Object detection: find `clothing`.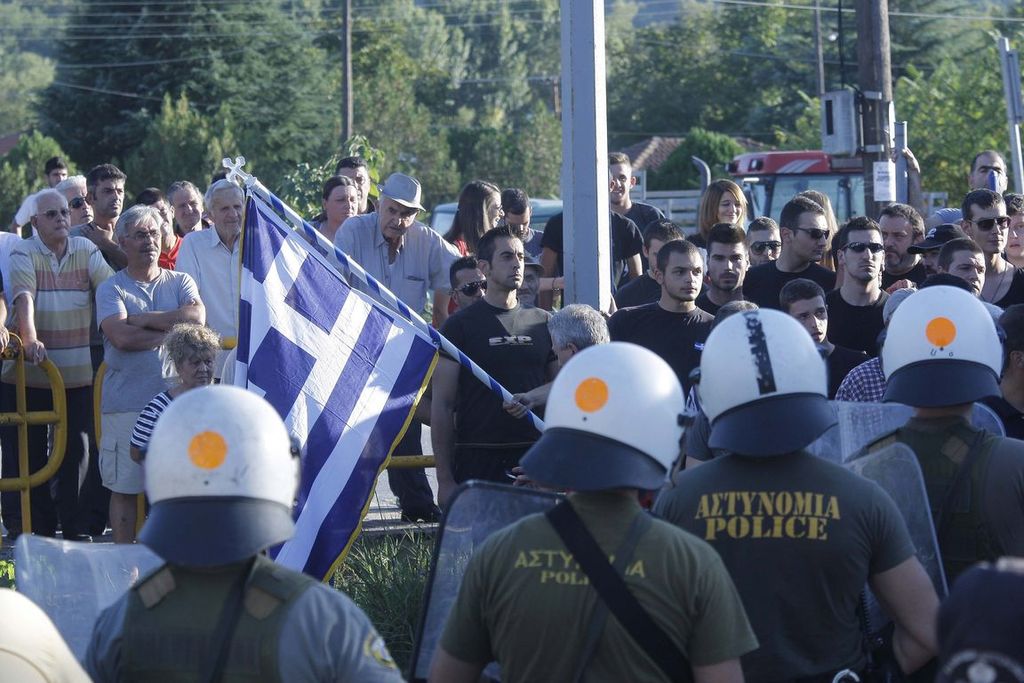
{"x1": 995, "y1": 257, "x2": 1023, "y2": 319}.
